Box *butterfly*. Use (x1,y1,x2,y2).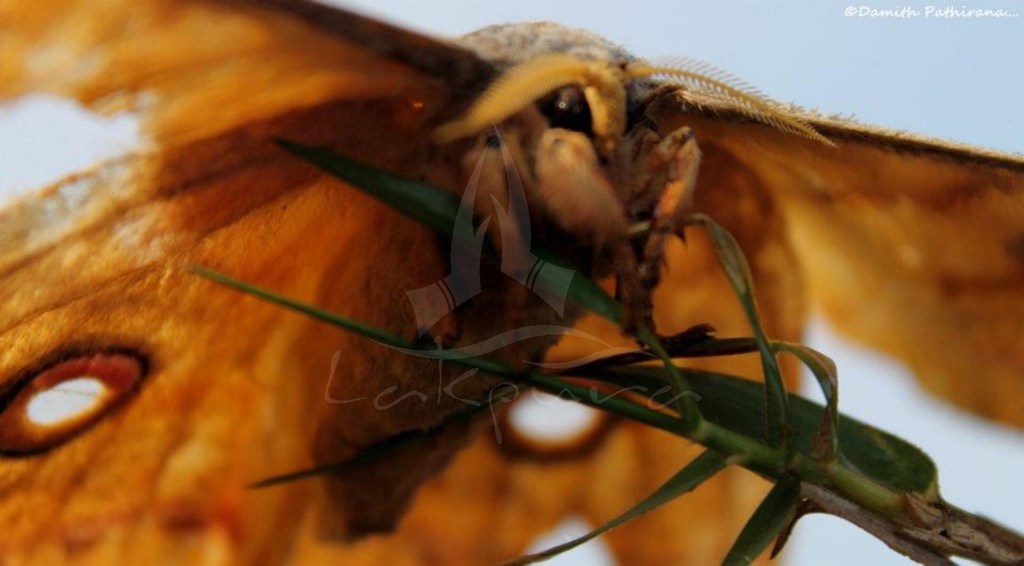
(106,0,1011,547).
